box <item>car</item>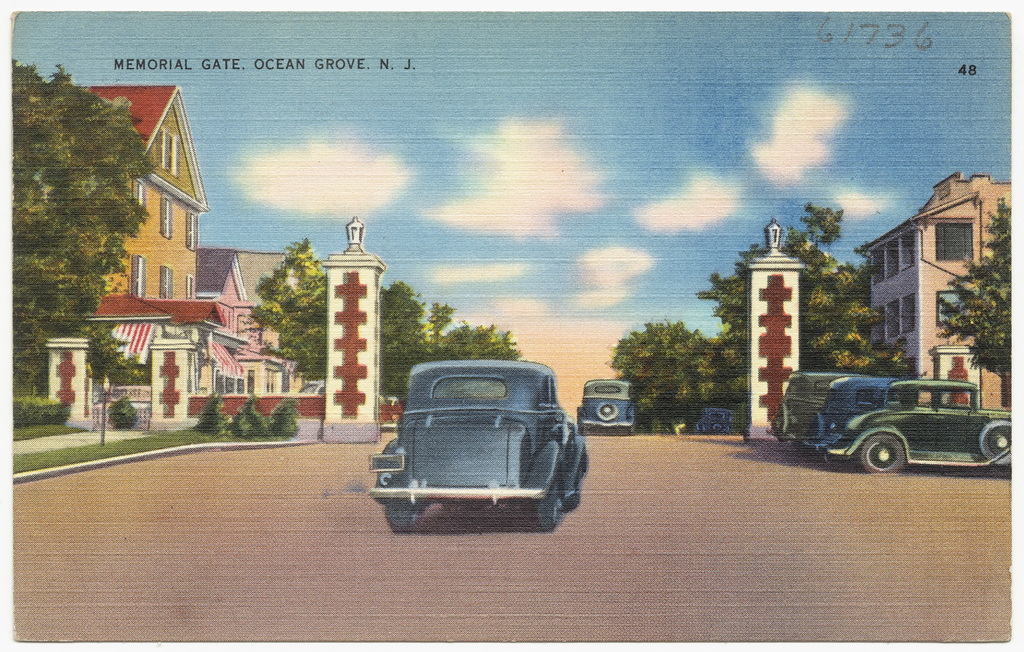
detection(362, 352, 581, 541)
